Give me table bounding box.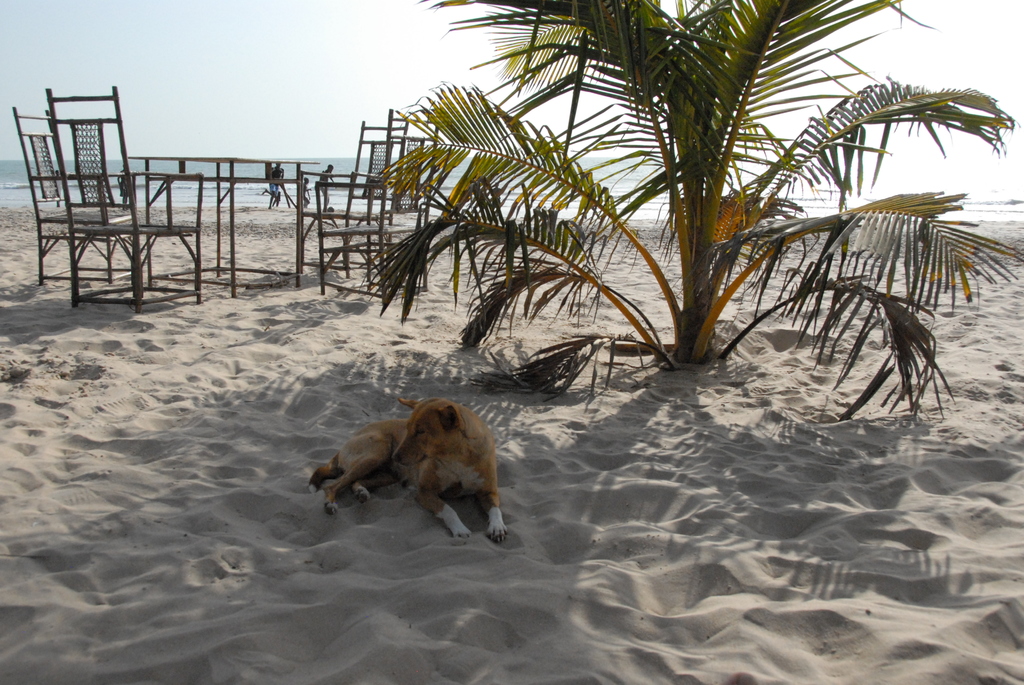
[126, 154, 320, 299].
